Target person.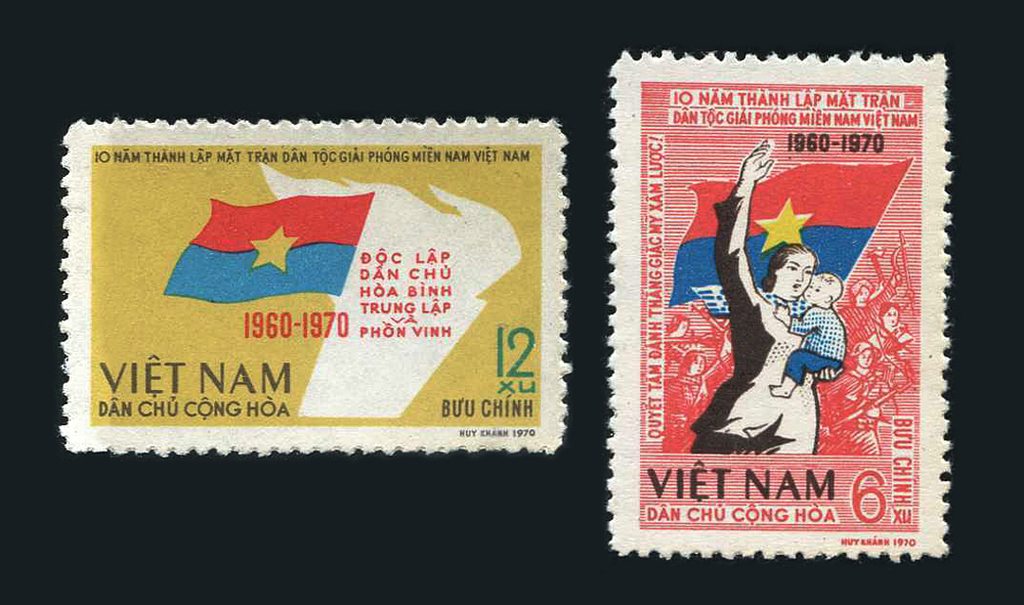
Target region: x1=714, y1=164, x2=863, y2=494.
